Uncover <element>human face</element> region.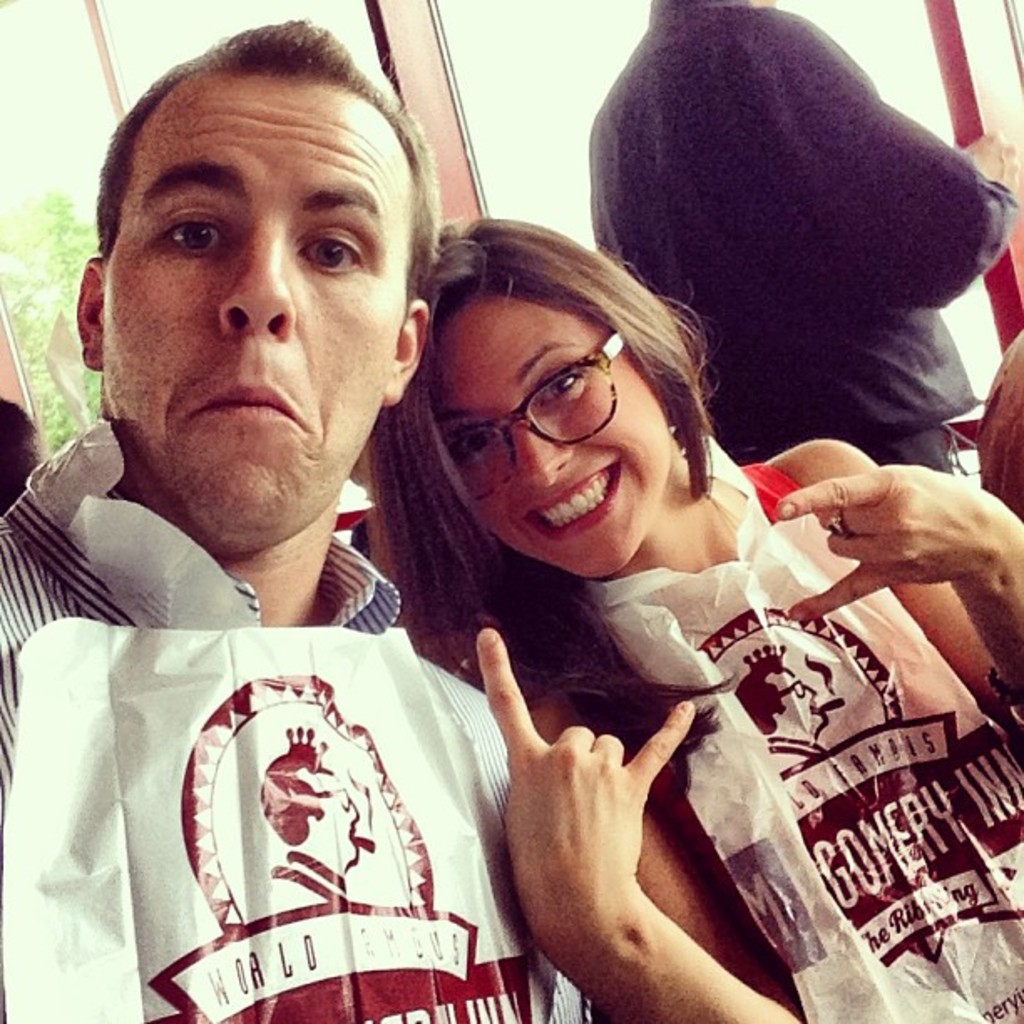
Uncovered: (x1=430, y1=293, x2=671, y2=579).
